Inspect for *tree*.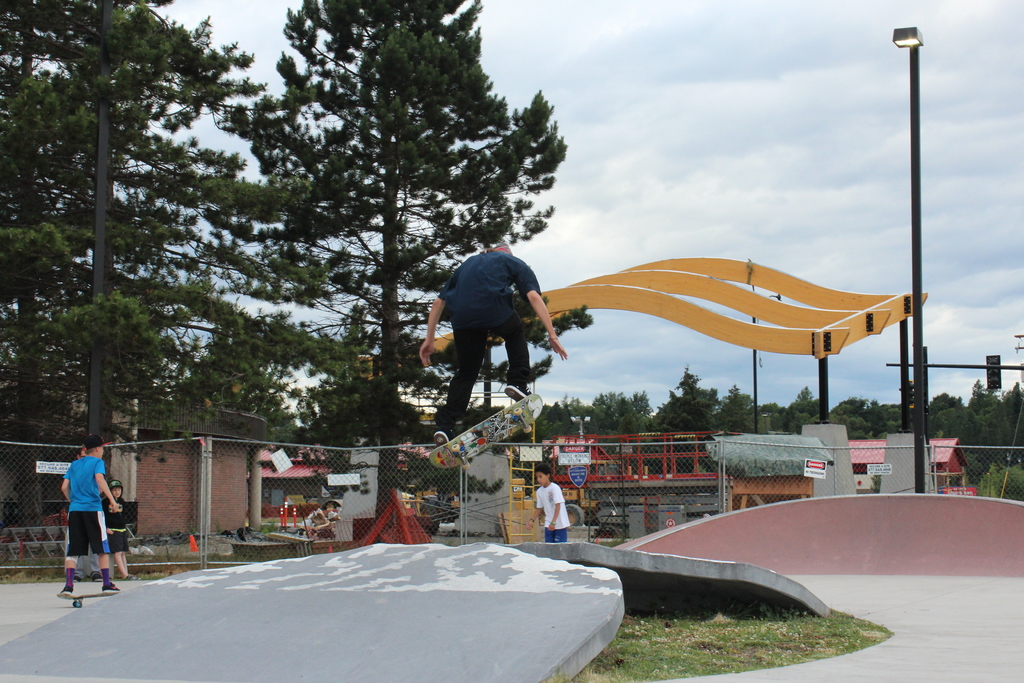
Inspection: [960, 377, 1005, 431].
